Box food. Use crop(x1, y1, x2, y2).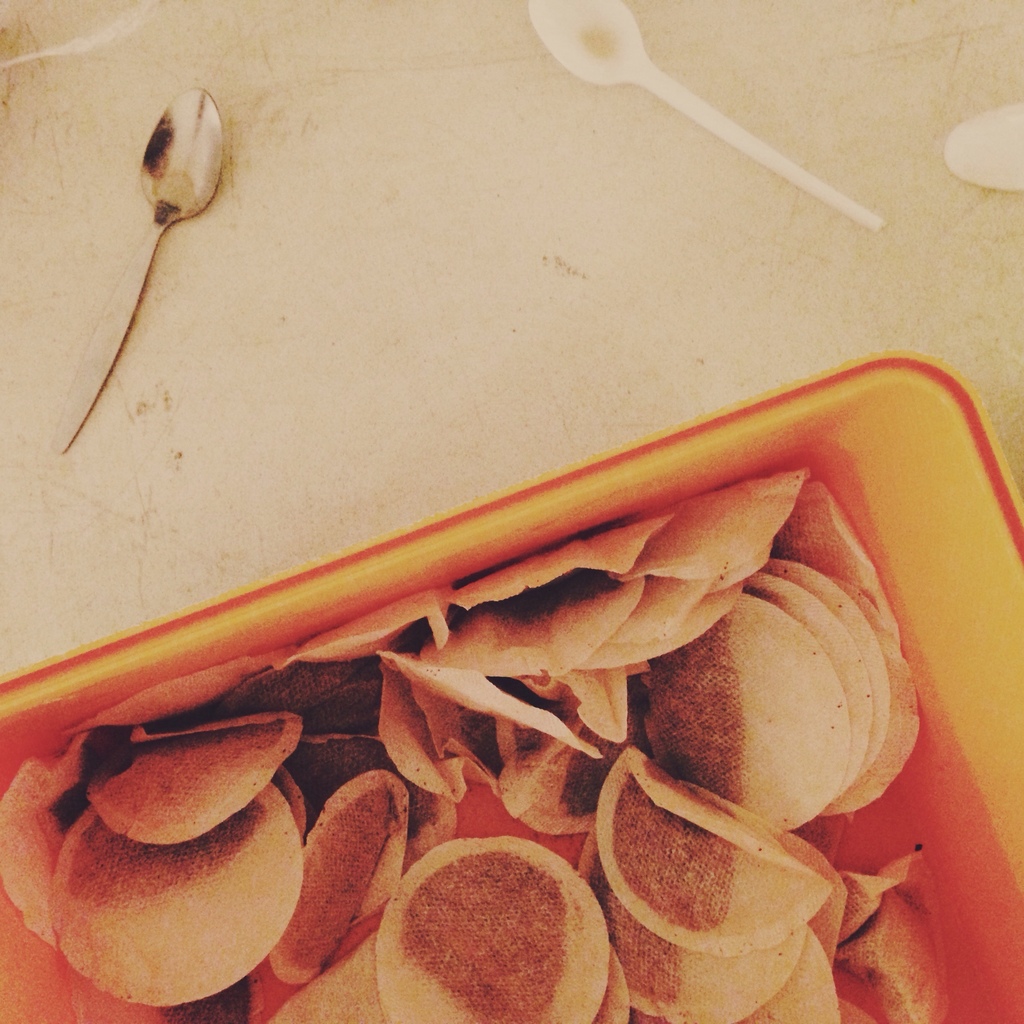
crop(36, 395, 1011, 906).
